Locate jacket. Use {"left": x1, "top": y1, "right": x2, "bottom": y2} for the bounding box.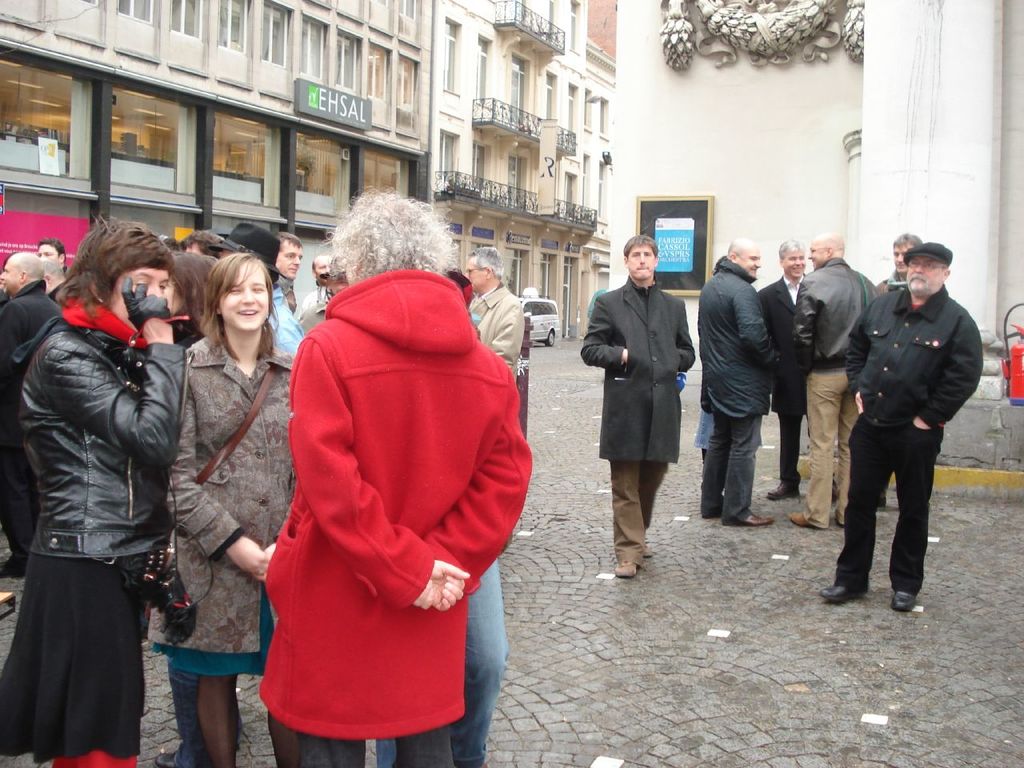
{"left": 19, "top": 226, "right": 190, "bottom": 579}.
